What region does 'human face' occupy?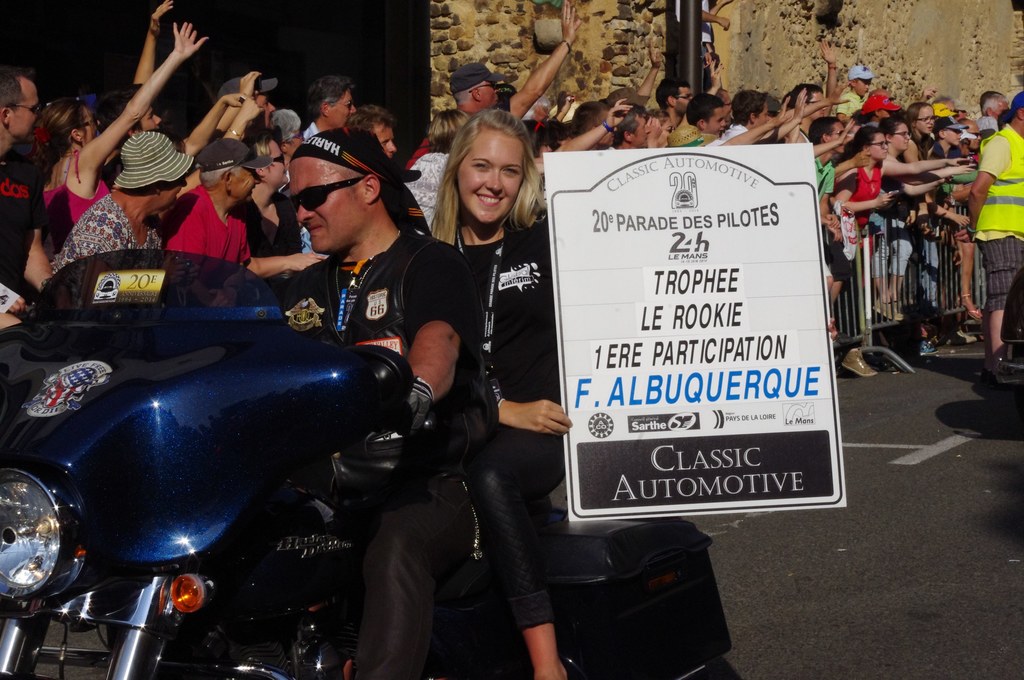
BBox(968, 119, 984, 150).
